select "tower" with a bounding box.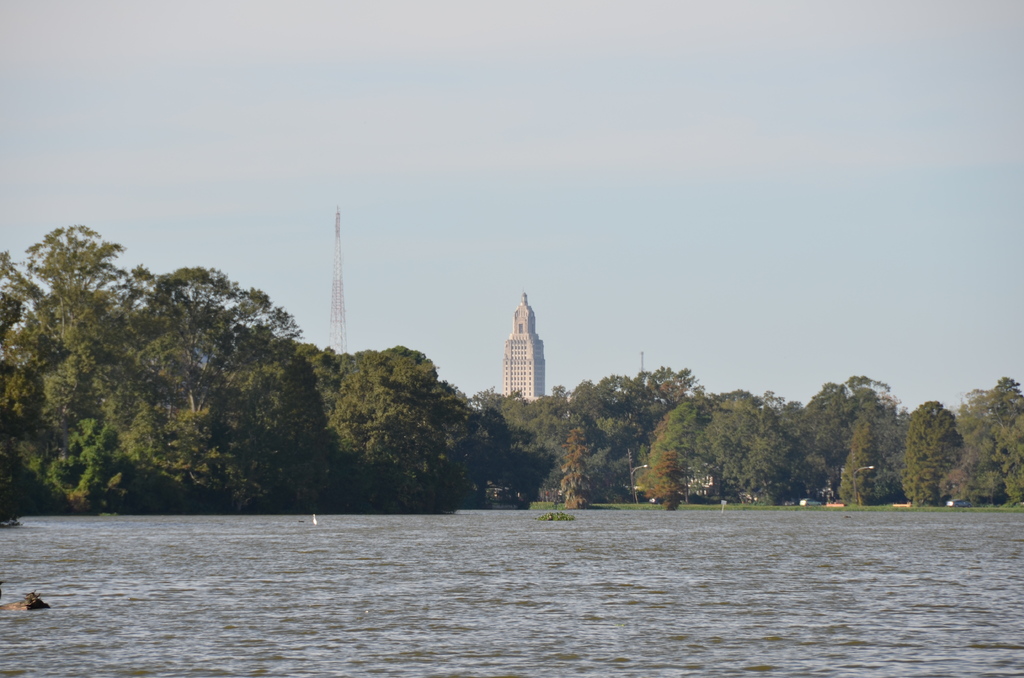
(323,212,351,356).
